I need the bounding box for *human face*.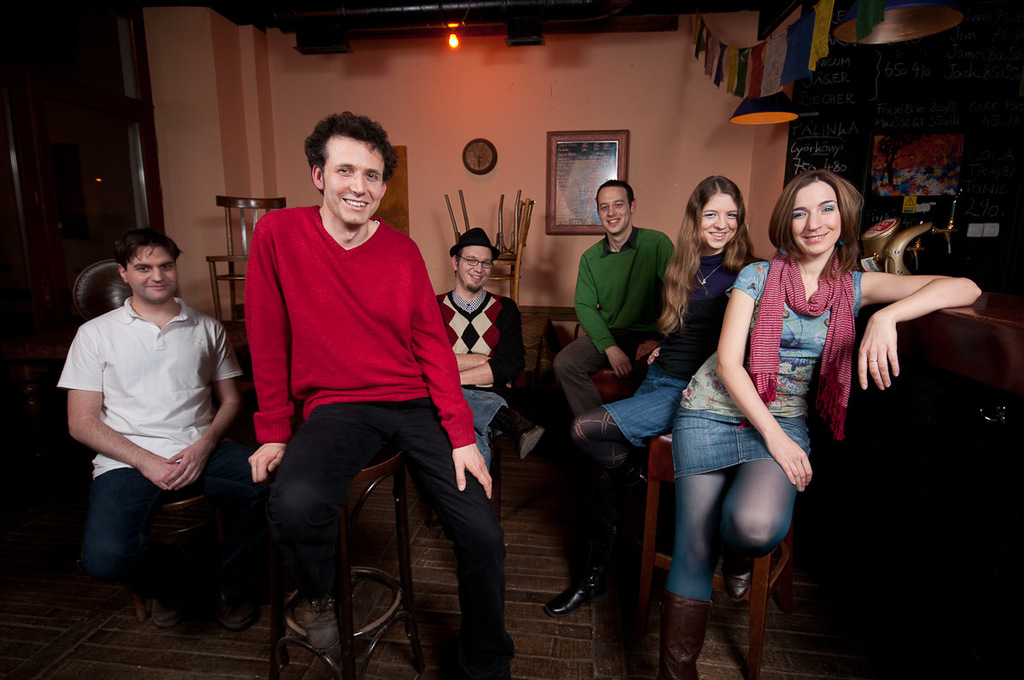
Here it is: pyautogui.locateOnScreen(597, 185, 625, 232).
